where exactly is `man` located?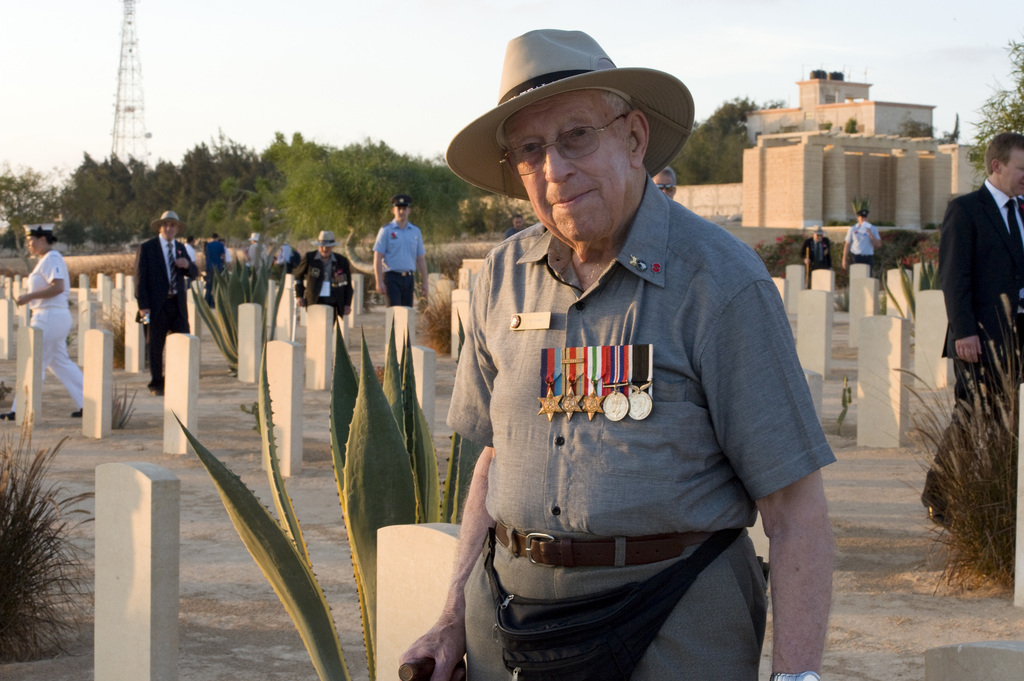
Its bounding box is rect(932, 131, 1023, 515).
